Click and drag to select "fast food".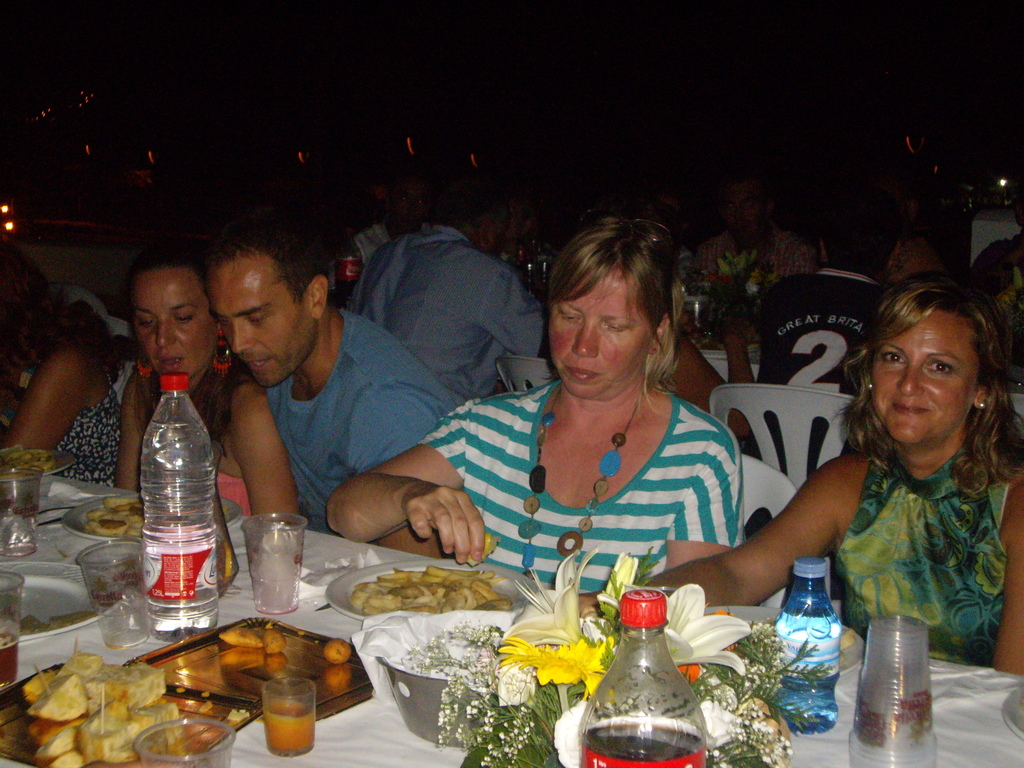
Selection: (100, 499, 136, 541).
